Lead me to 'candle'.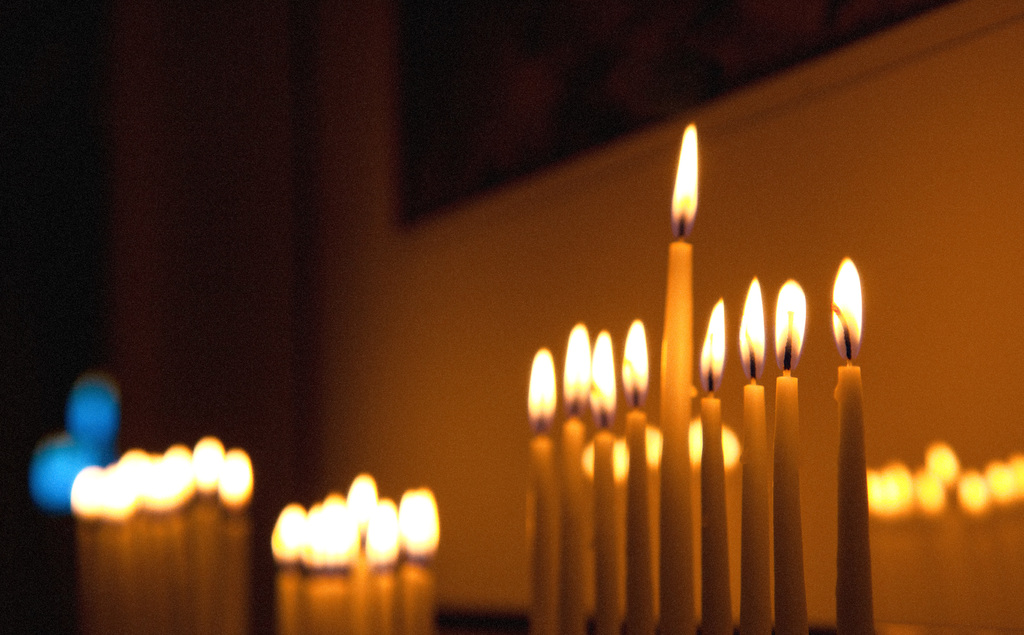
Lead to 565 323 593 631.
